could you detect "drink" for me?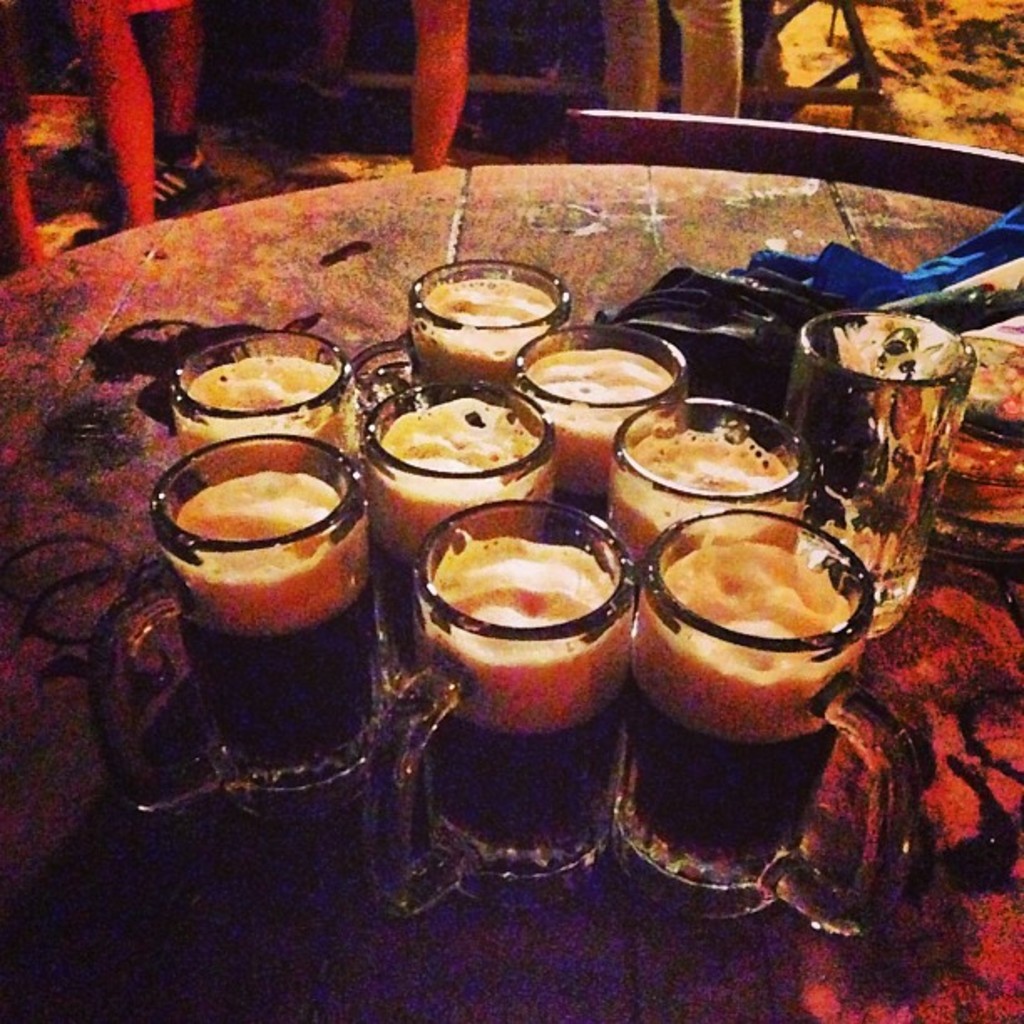
Detection result: left=179, top=363, right=353, bottom=485.
